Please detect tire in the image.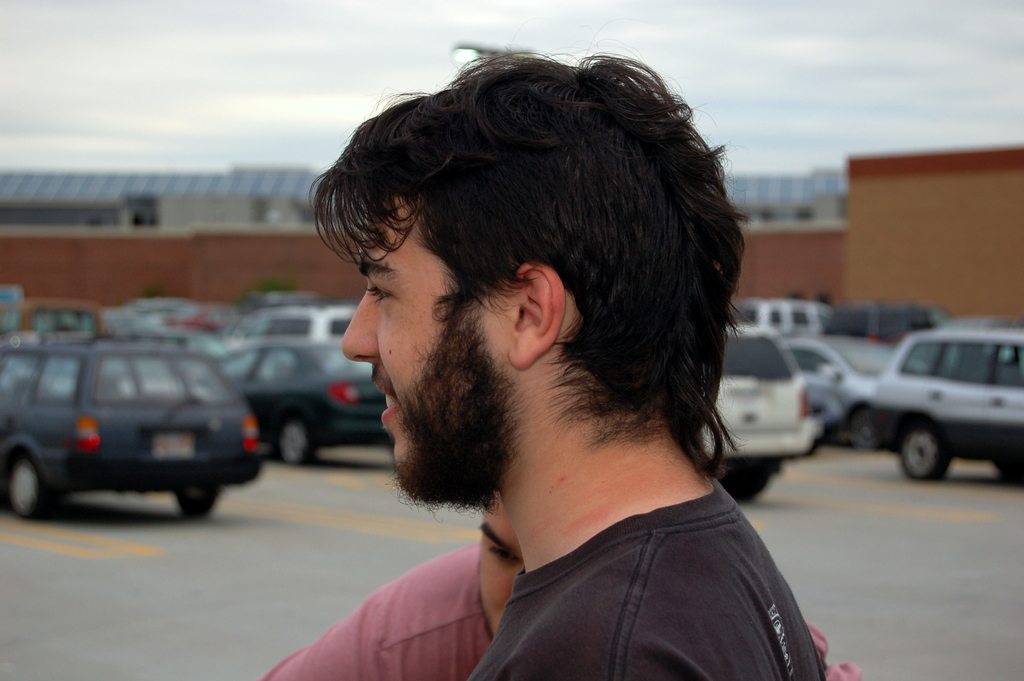
{"x1": 851, "y1": 409, "x2": 881, "y2": 450}.
